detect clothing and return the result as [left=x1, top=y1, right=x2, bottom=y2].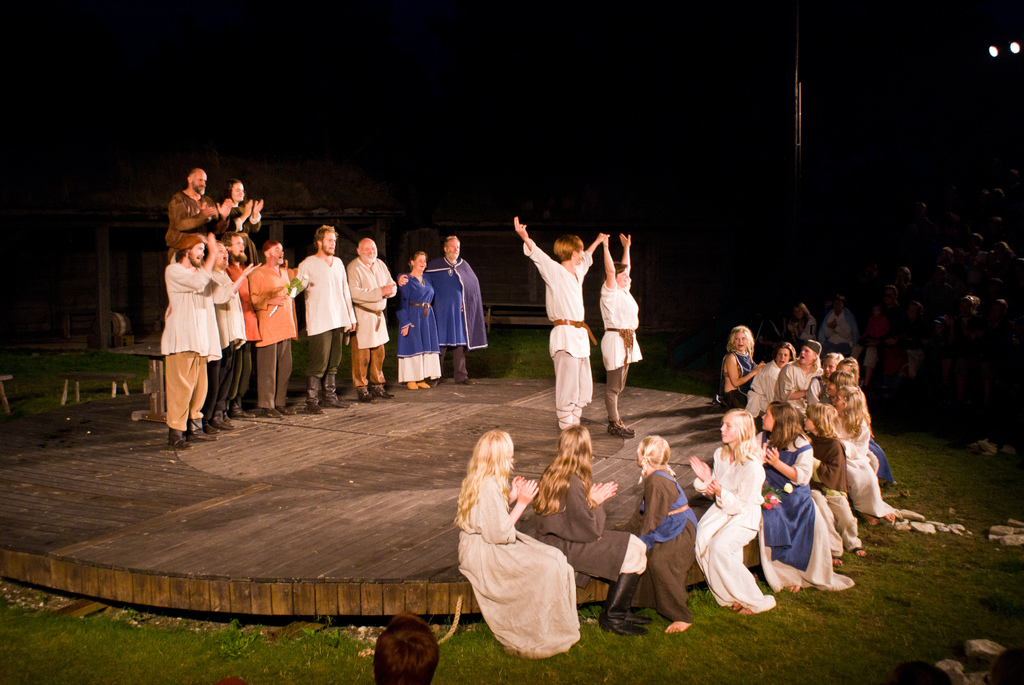
[left=598, top=280, right=642, bottom=431].
